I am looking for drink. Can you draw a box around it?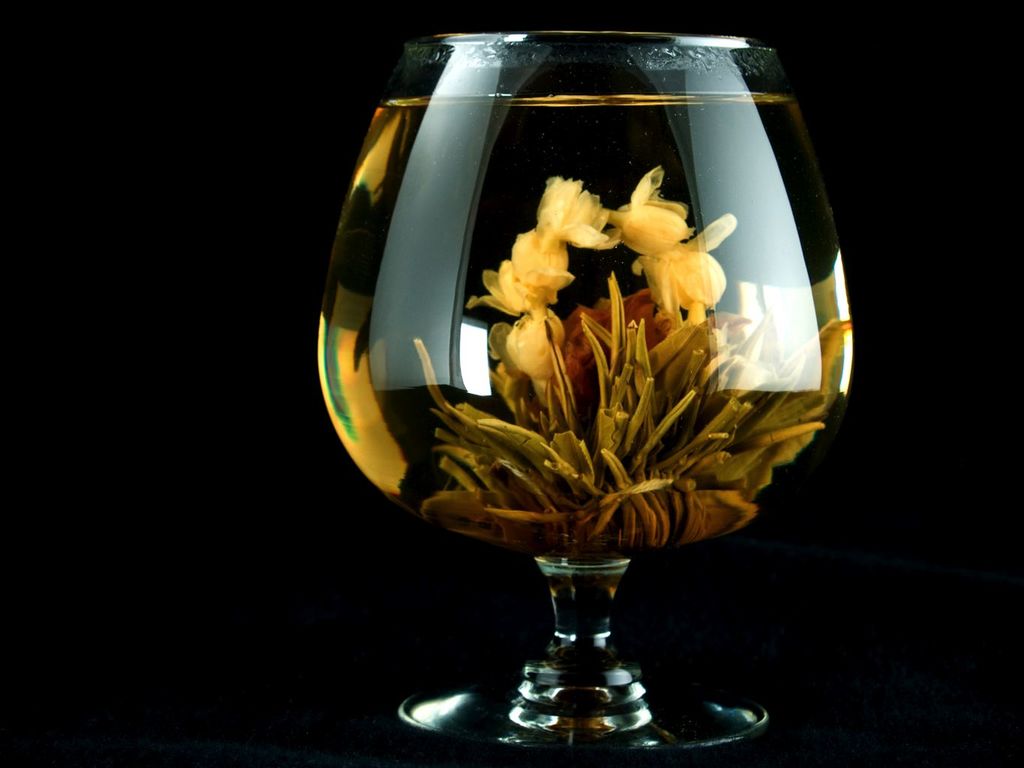
Sure, the bounding box is rect(344, 96, 881, 767).
